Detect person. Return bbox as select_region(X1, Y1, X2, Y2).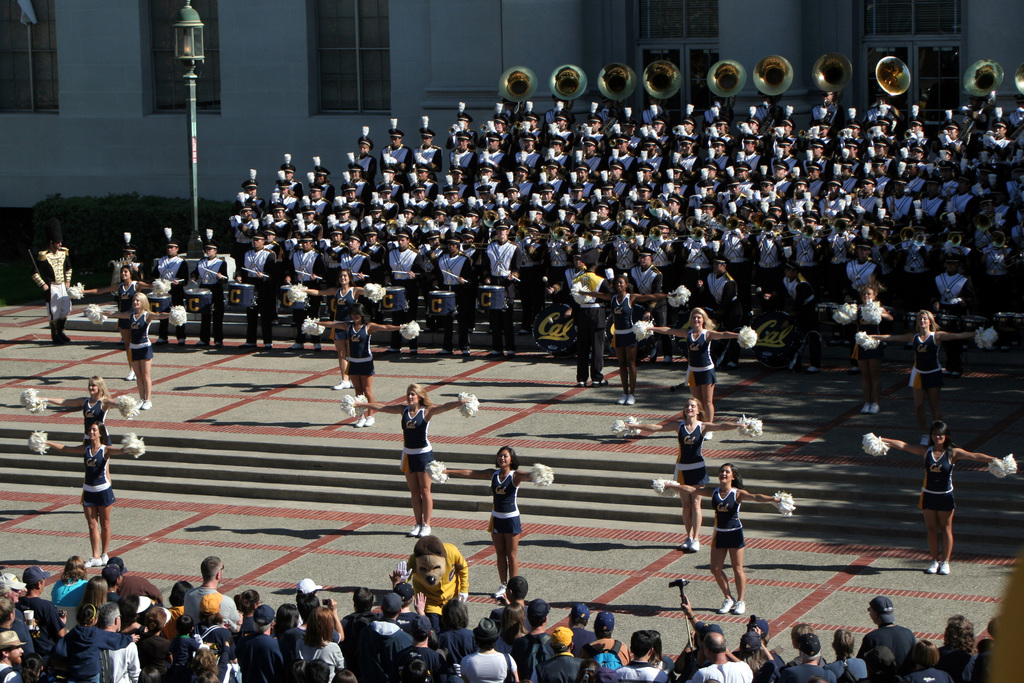
select_region(477, 214, 527, 350).
